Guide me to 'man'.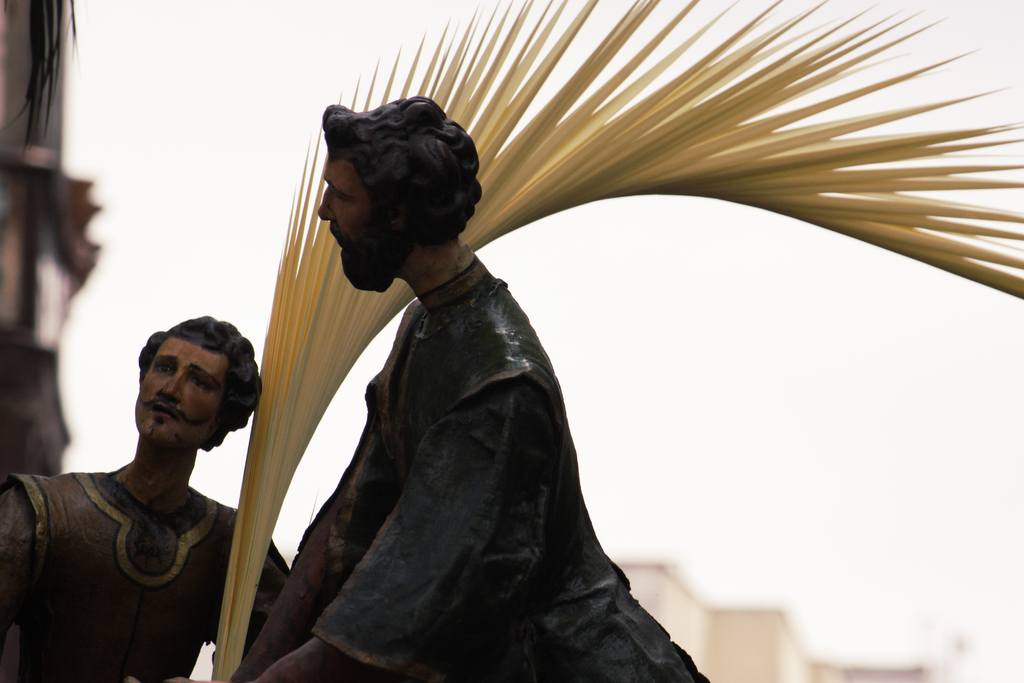
Guidance: region(0, 317, 290, 682).
